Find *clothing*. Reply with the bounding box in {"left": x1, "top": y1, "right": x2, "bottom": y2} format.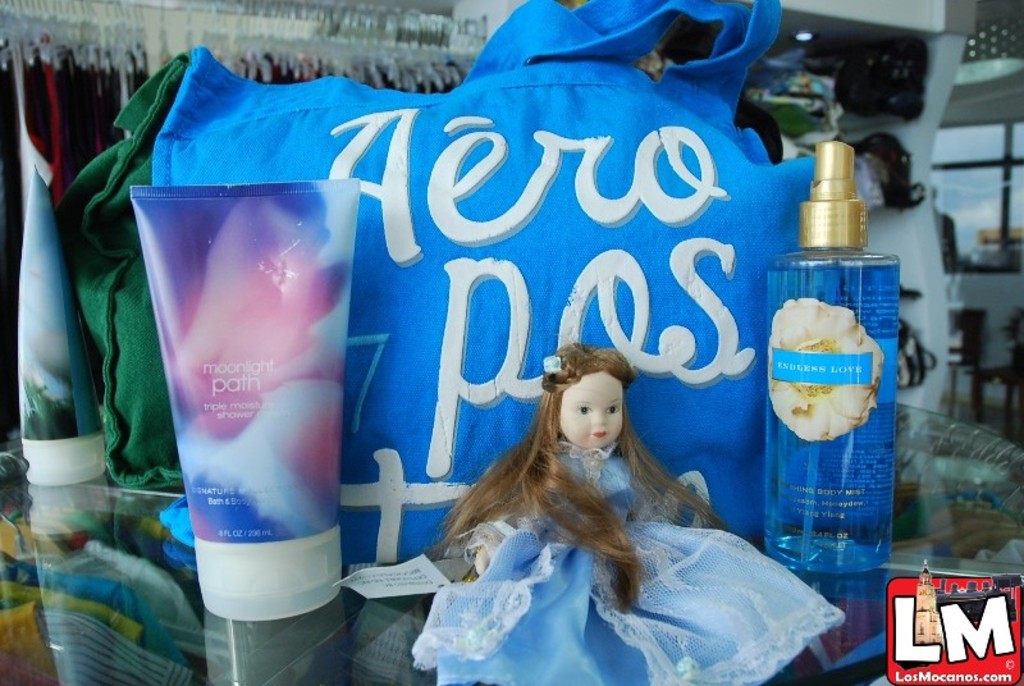
{"left": 425, "top": 387, "right": 820, "bottom": 648}.
